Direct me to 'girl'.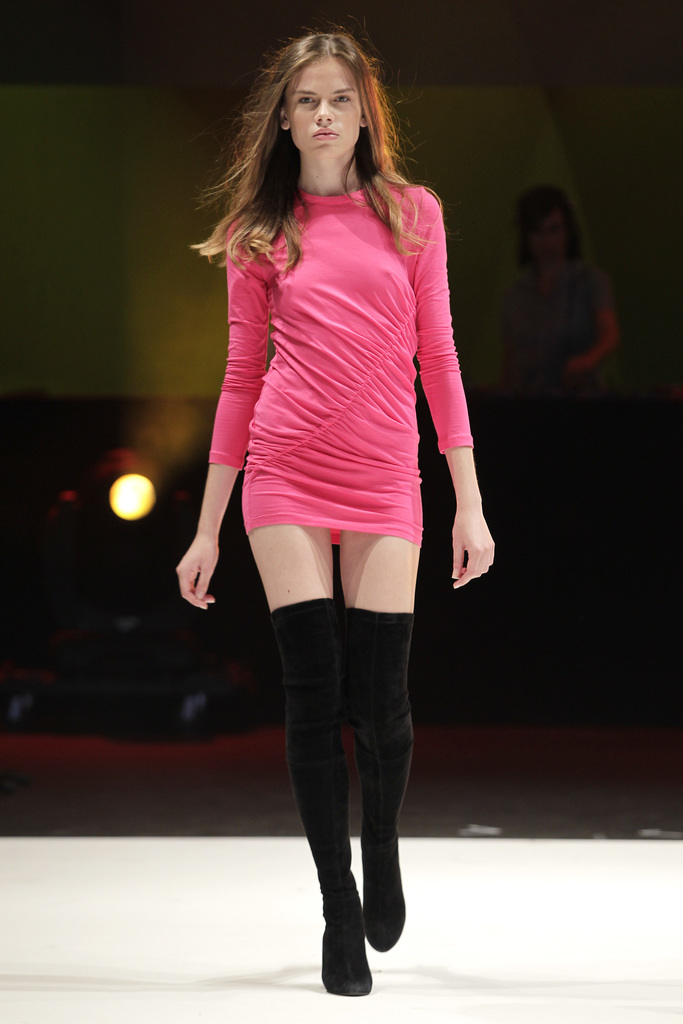
Direction: (172,33,500,996).
